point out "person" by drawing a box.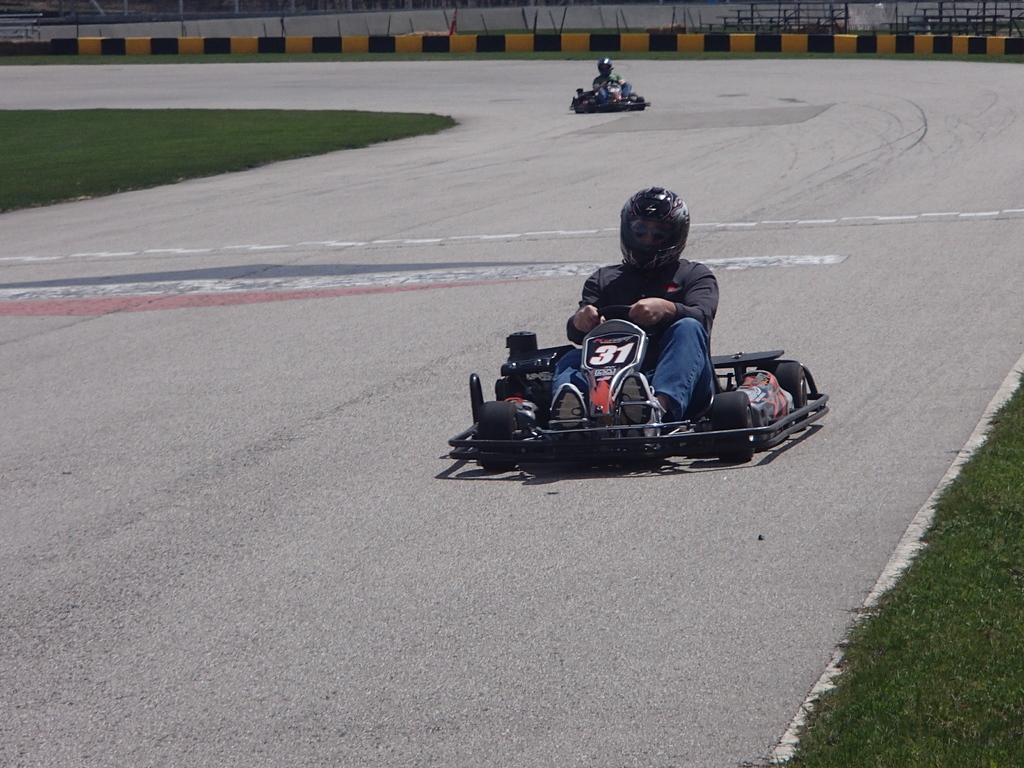
select_region(563, 187, 719, 421).
